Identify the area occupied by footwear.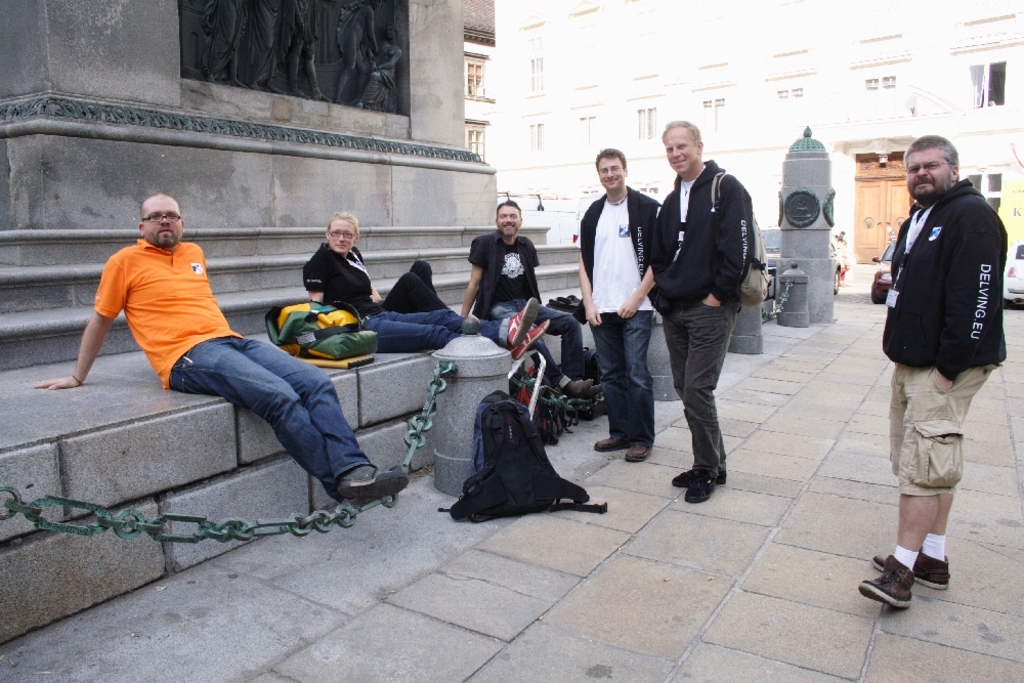
Area: (x1=874, y1=549, x2=952, y2=599).
